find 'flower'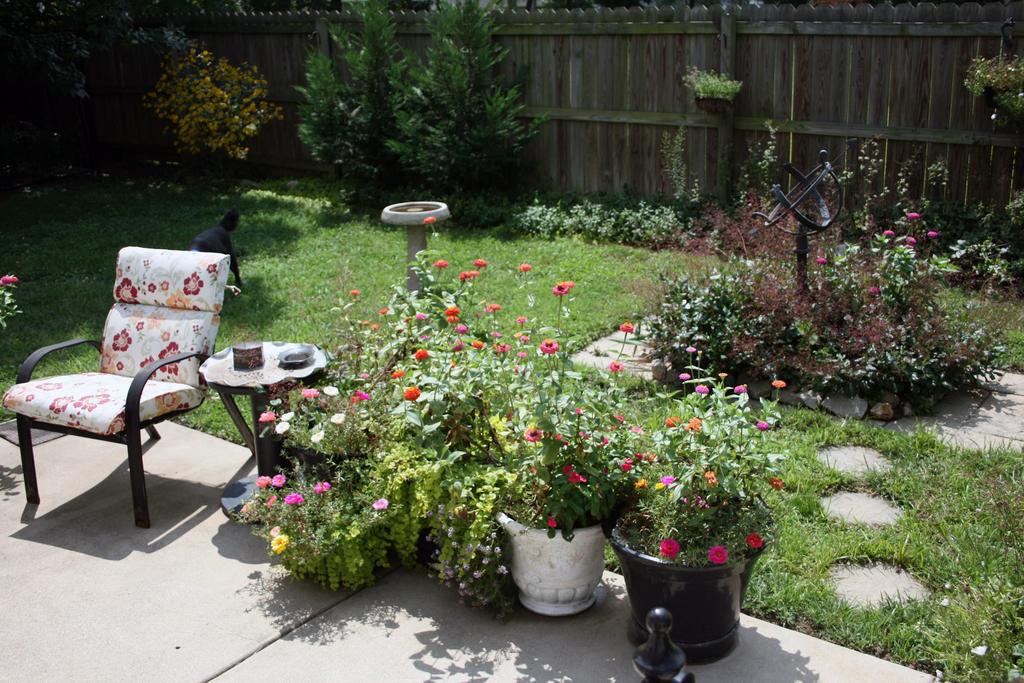
x1=883, y1=229, x2=894, y2=235
